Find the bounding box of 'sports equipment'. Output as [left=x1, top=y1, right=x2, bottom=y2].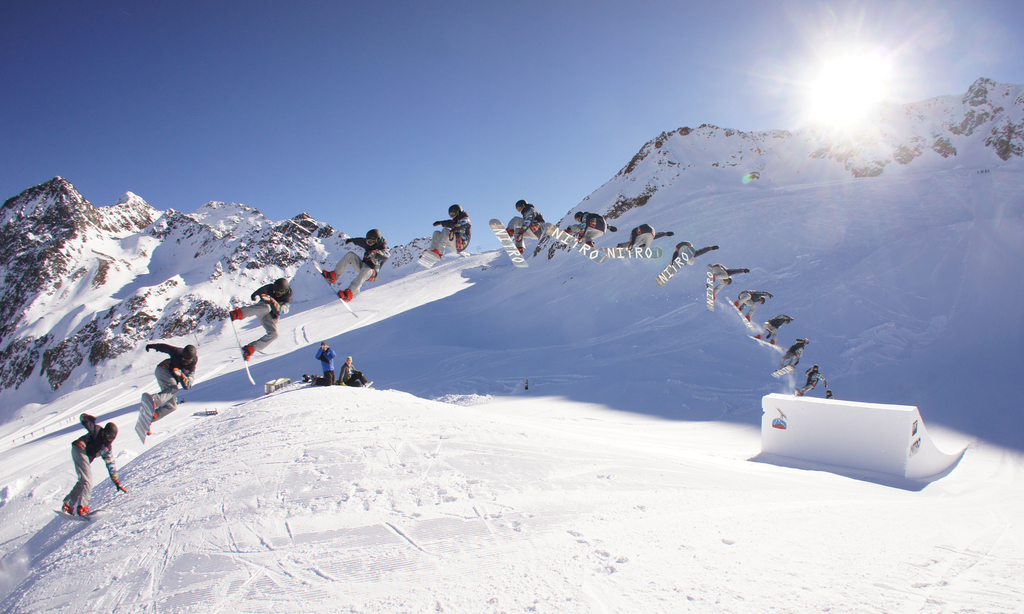
[left=135, top=391, right=155, bottom=446].
